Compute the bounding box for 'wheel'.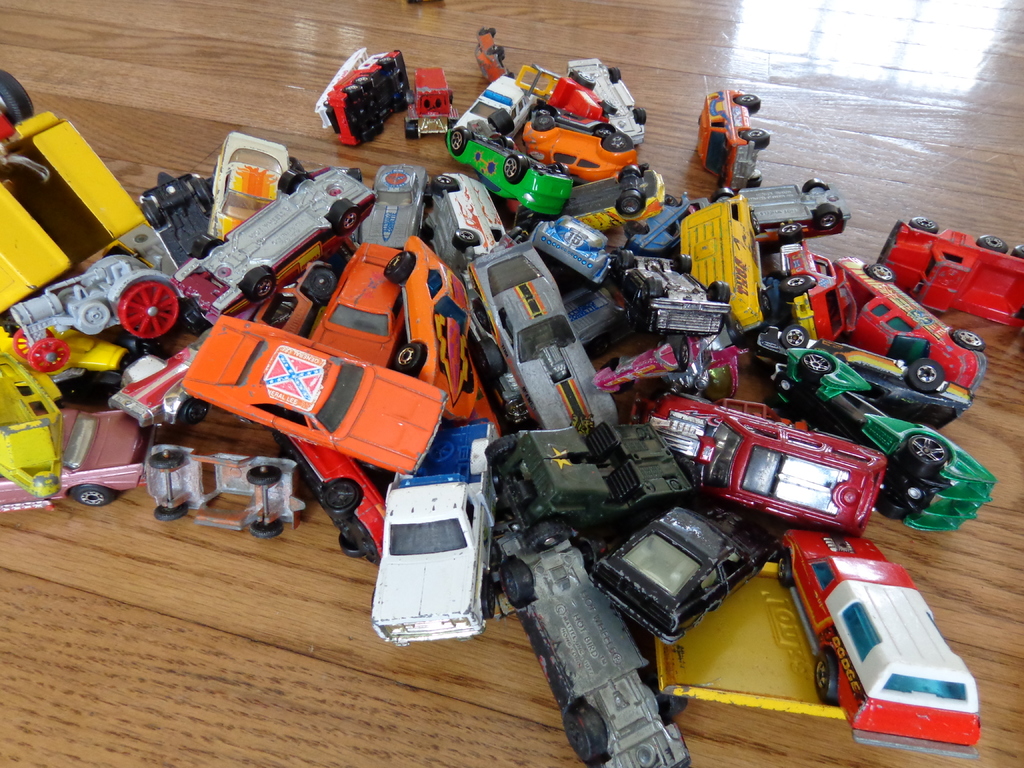
box=[955, 330, 984, 351].
